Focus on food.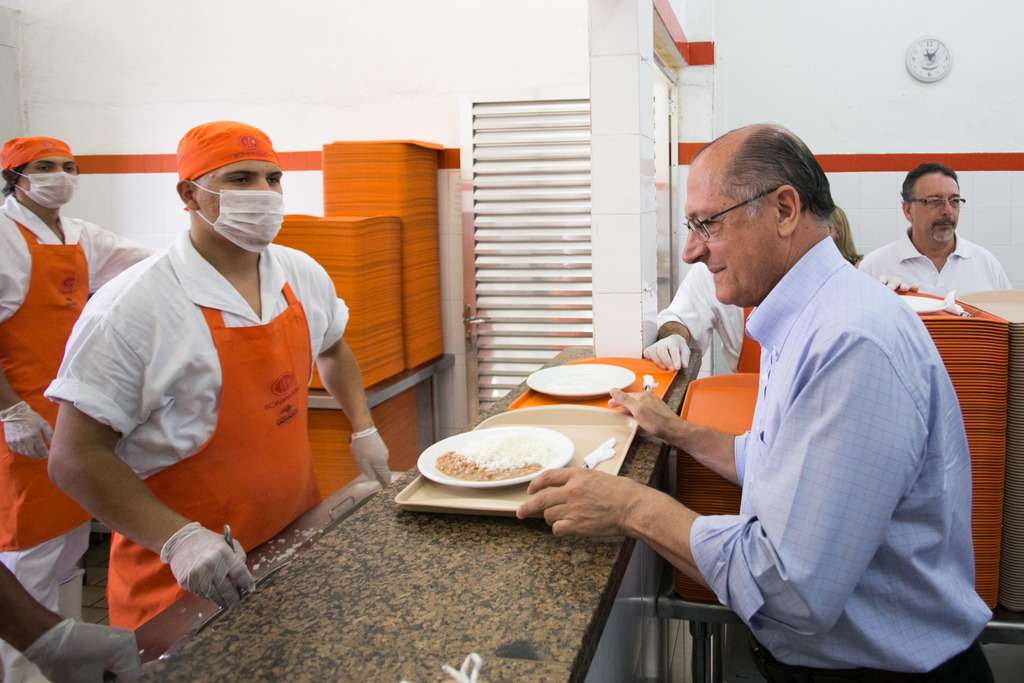
Focused at bbox=[423, 427, 558, 497].
